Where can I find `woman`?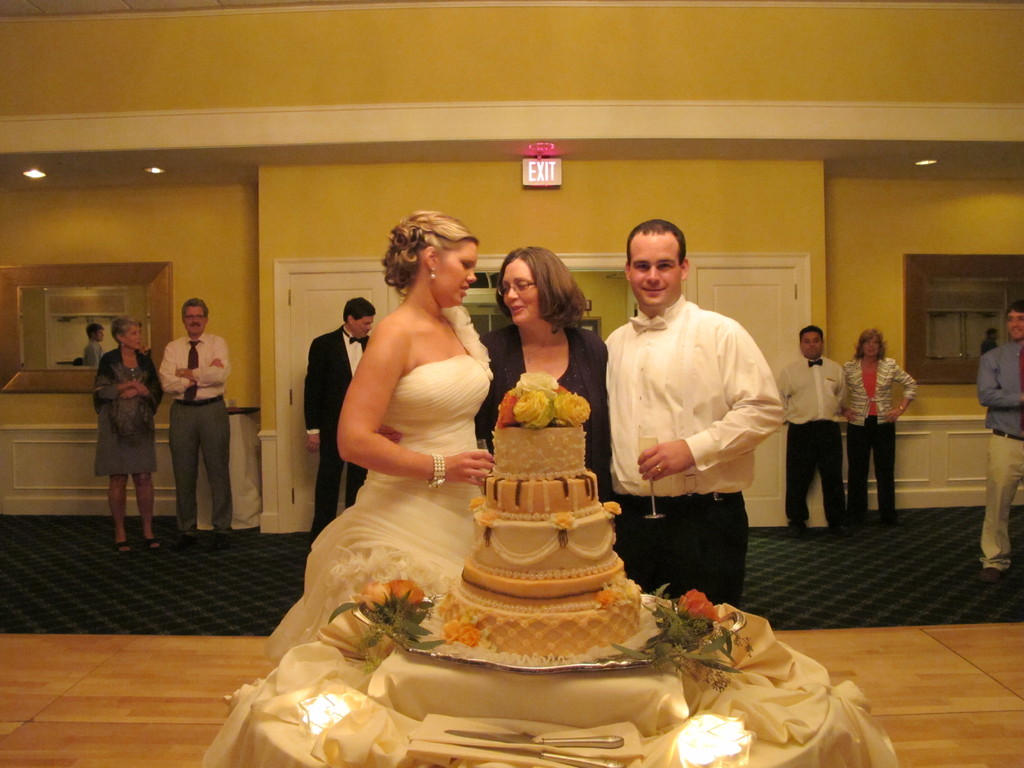
You can find it at {"left": 303, "top": 195, "right": 532, "bottom": 692}.
